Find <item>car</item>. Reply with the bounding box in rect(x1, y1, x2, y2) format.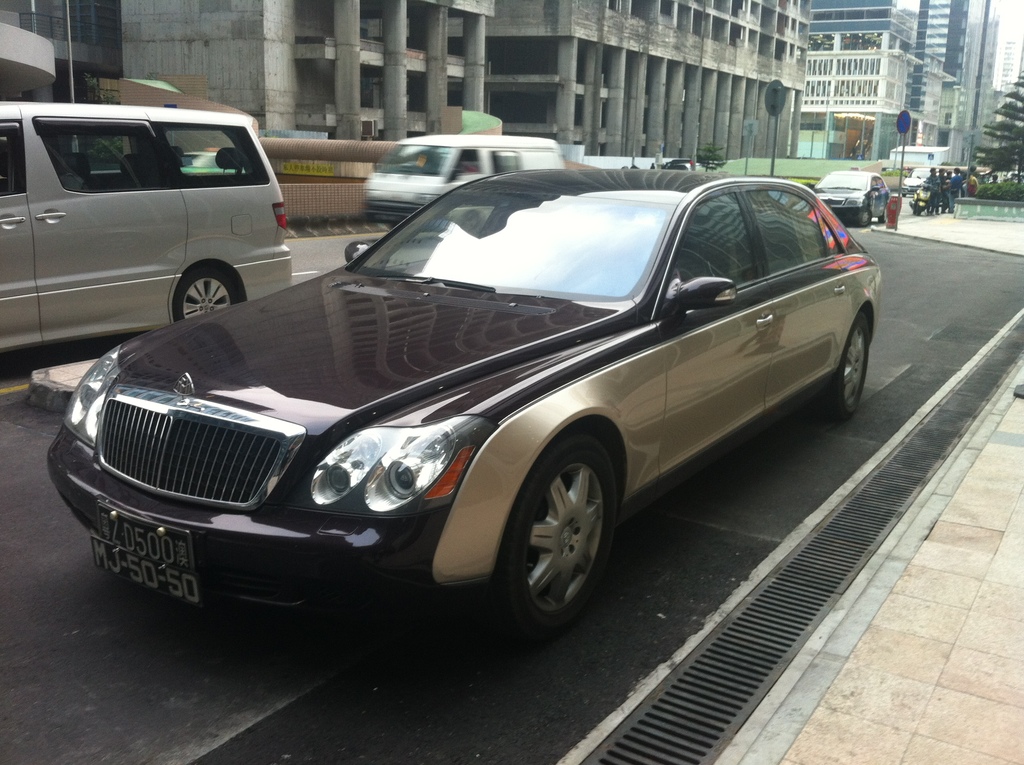
rect(661, 159, 692, 171).
